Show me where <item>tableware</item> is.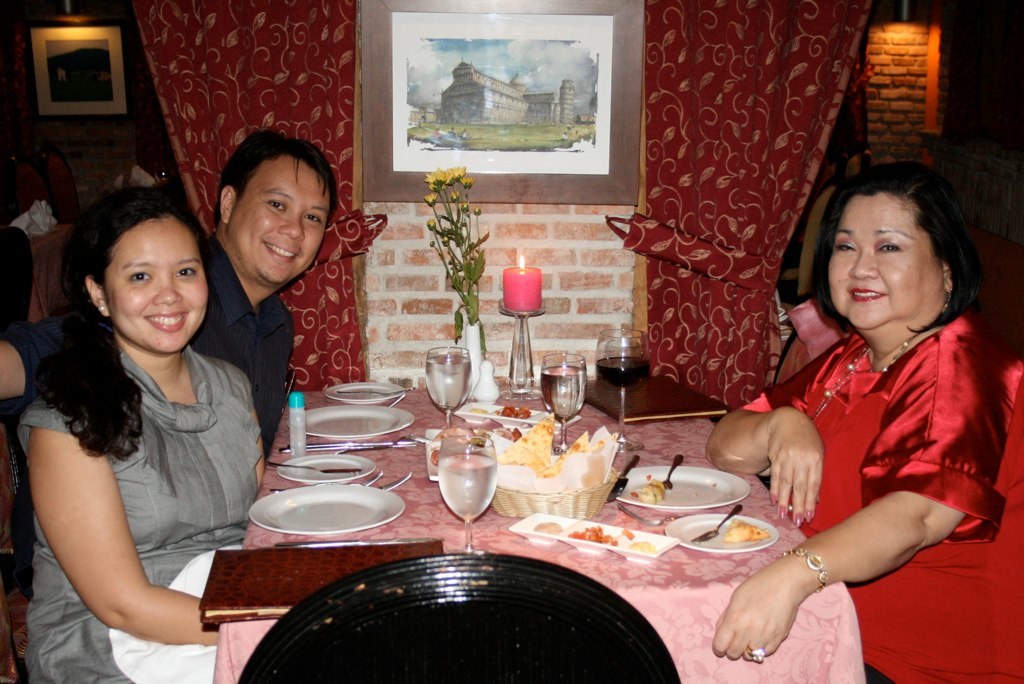
<item>tableware</item> is at <bbox>499, 304, 541, 402</bbox>.
